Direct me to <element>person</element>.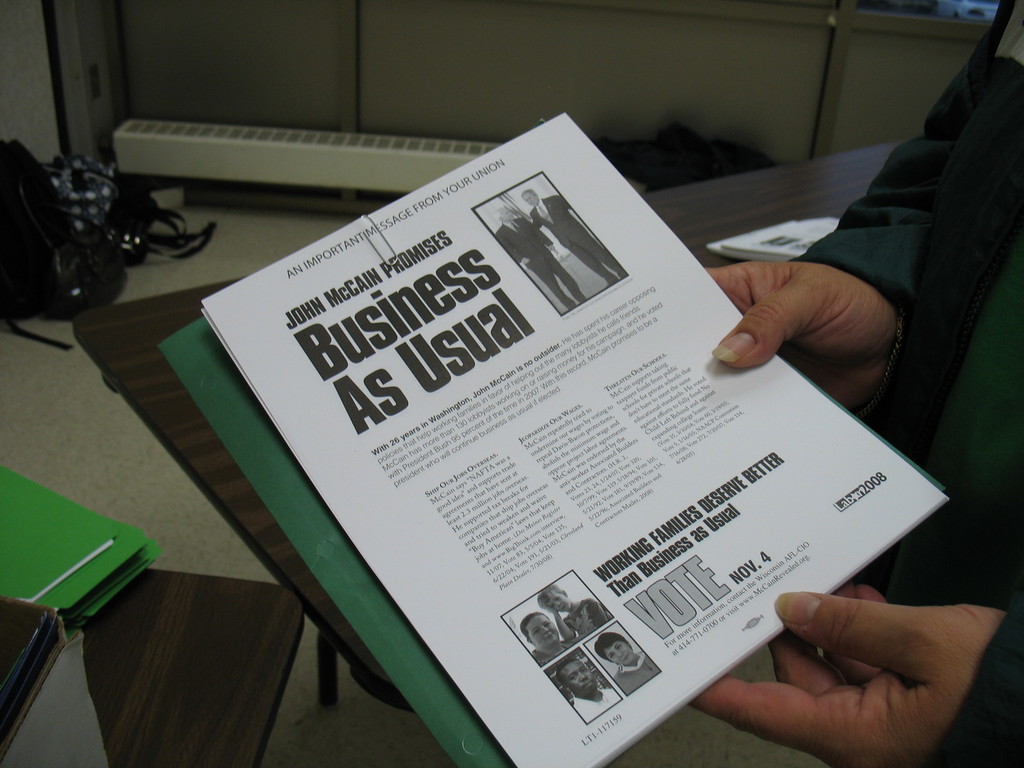
Direction: {"left": 519, "top": 613, "right": 579, "bottom": 664}.
